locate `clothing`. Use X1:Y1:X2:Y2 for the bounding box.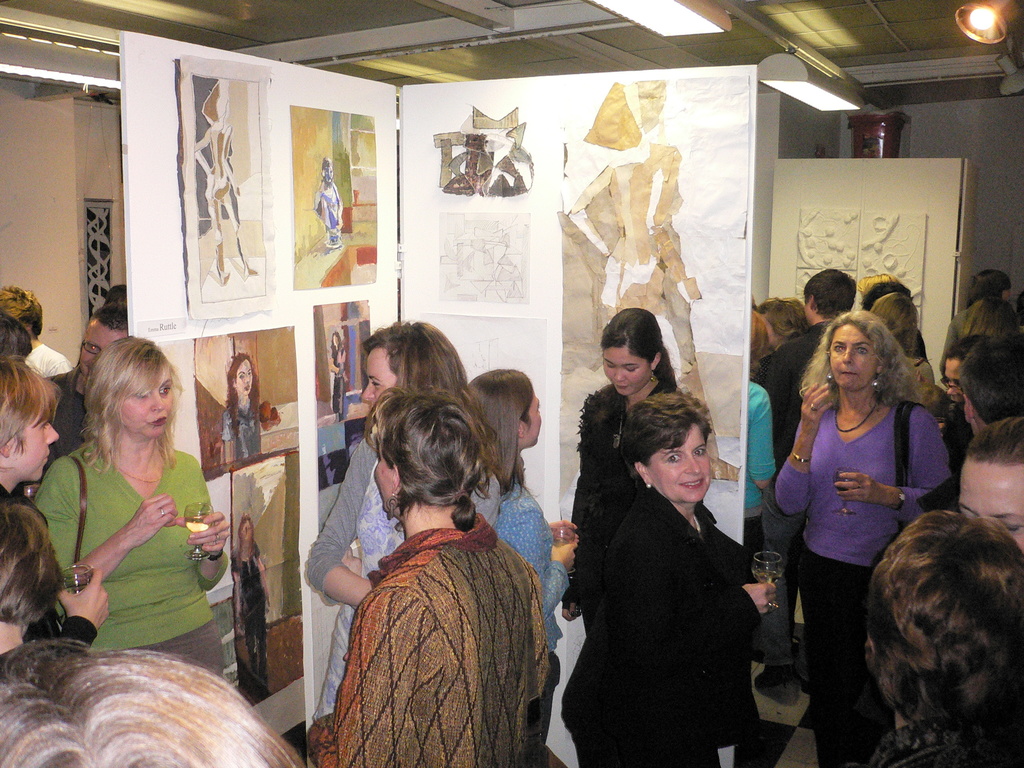
554:375:671:586.
